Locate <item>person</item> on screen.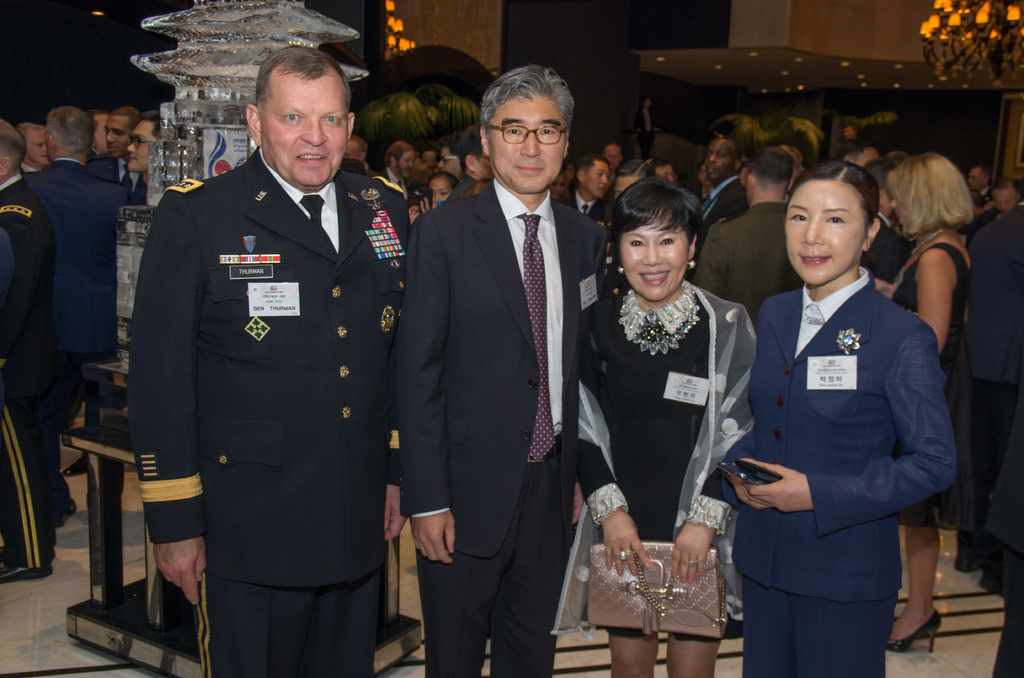
On screen at [left=126, top=36, right=412, bottom=677].
